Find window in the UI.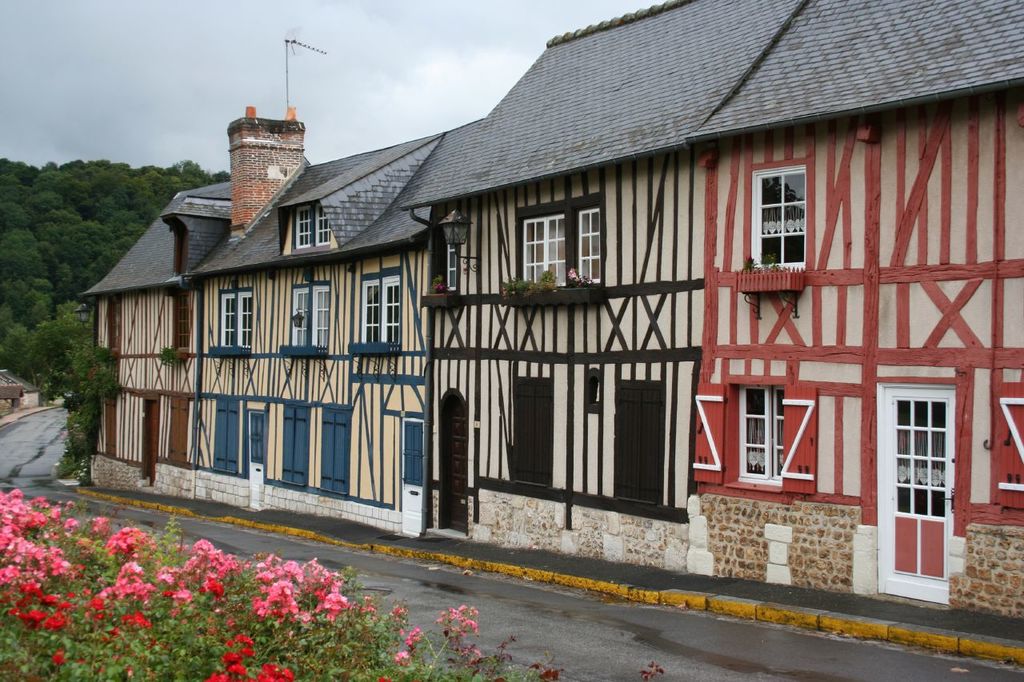
UI element at region(357, 269, 406, 352).
